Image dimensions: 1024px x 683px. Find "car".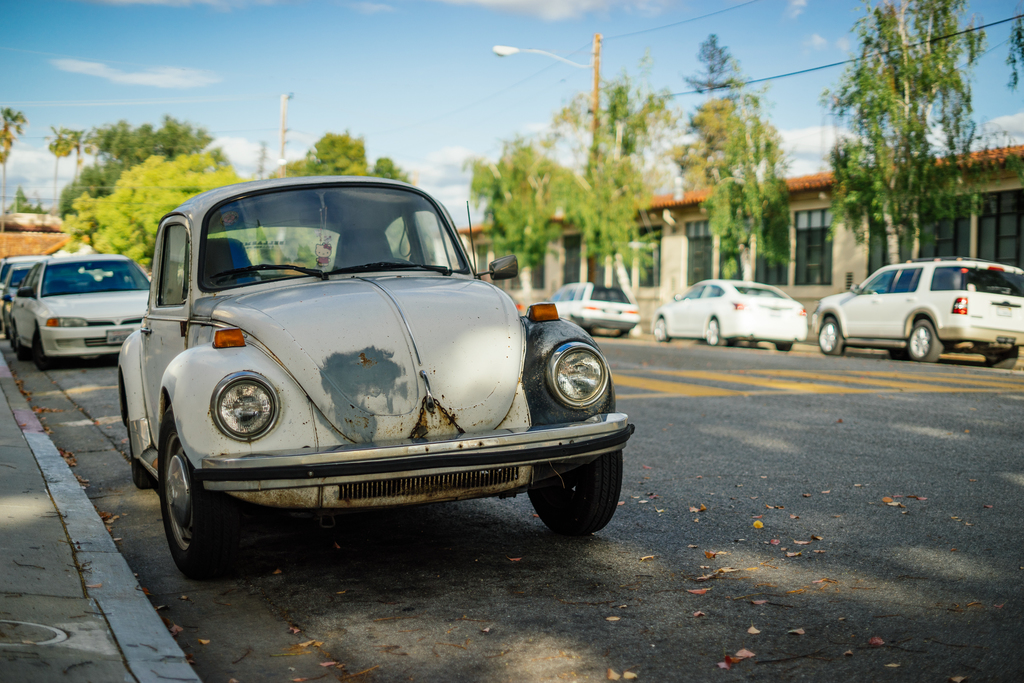
locate(1, 251, 152, 361).
